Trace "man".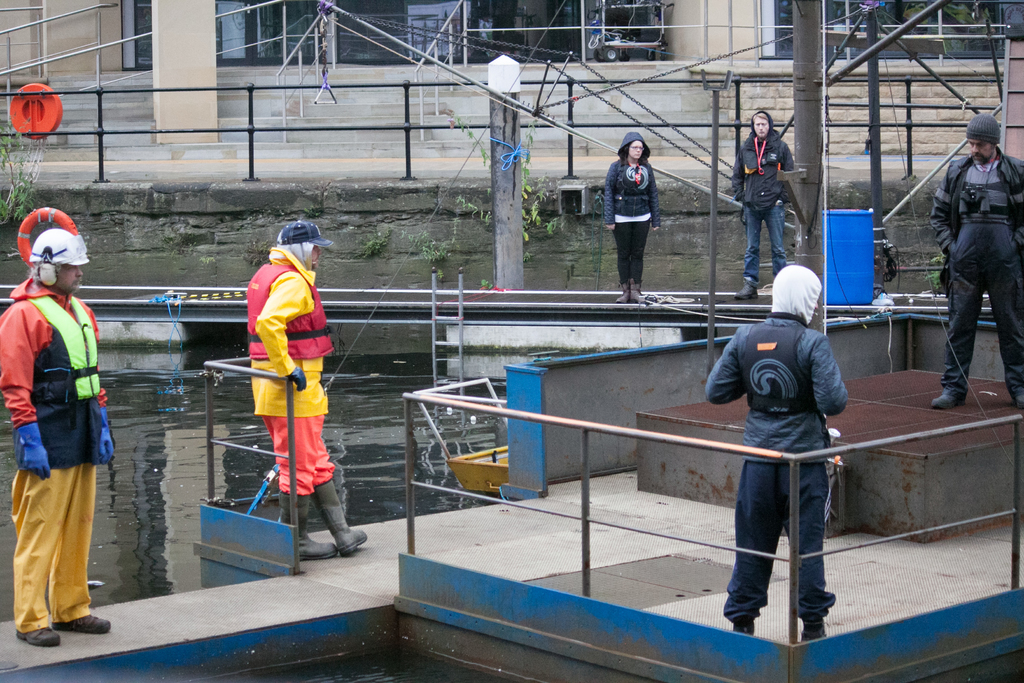
Traced to crop(919, 106, 1023, 411).
